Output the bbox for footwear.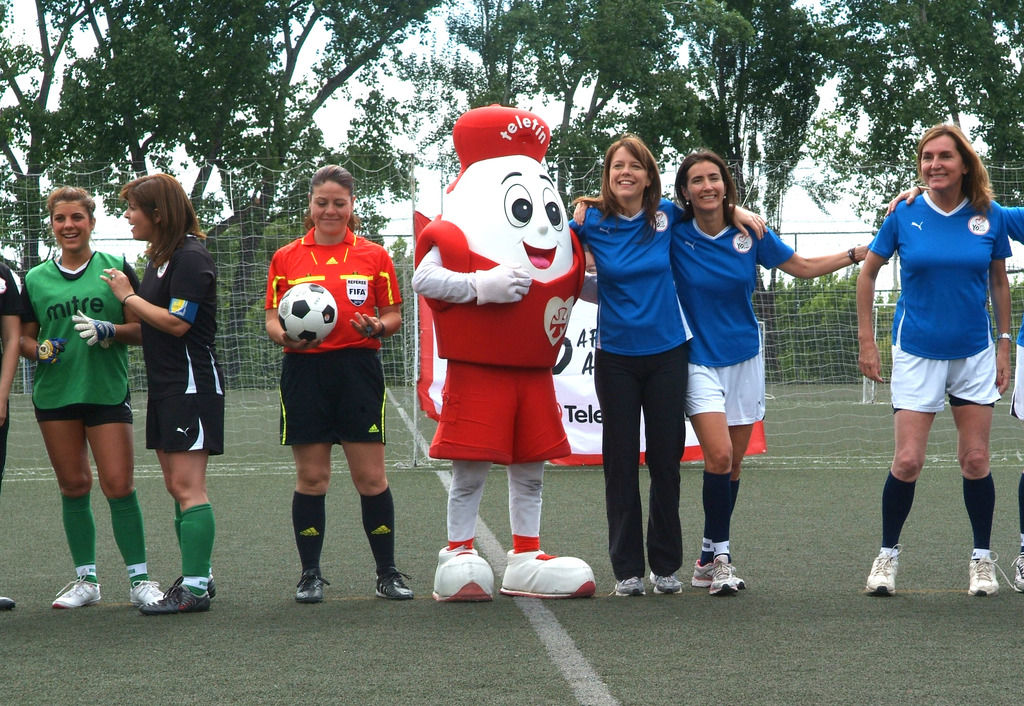
297, 568, 323, 603.
